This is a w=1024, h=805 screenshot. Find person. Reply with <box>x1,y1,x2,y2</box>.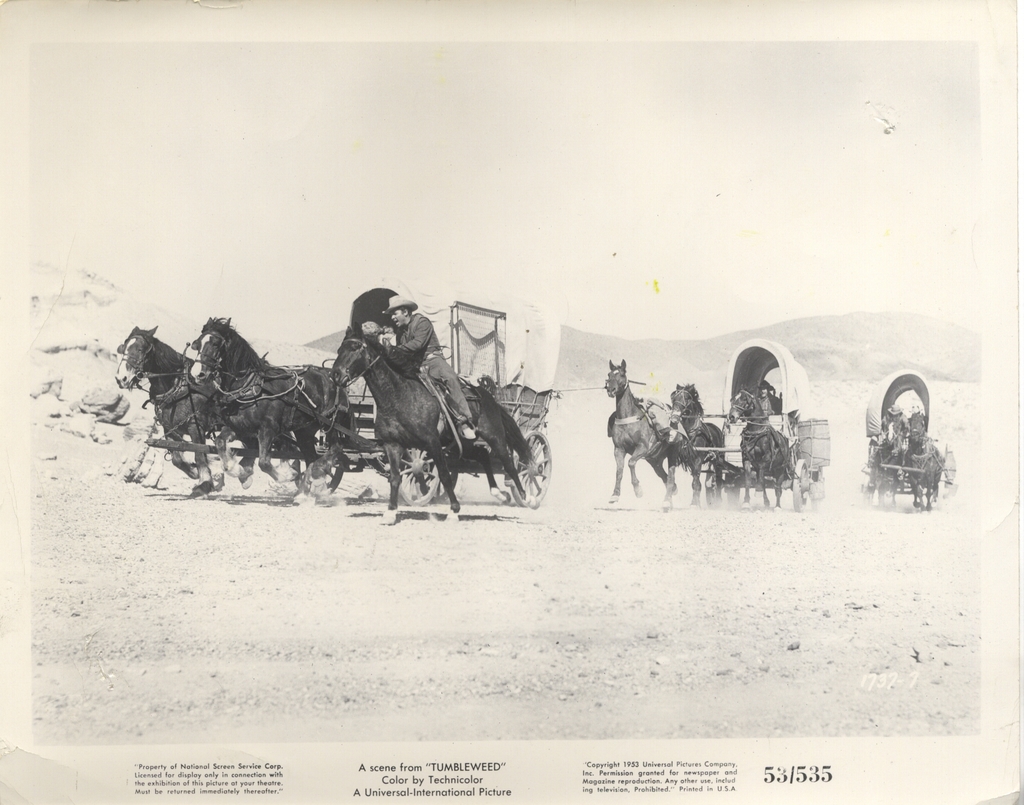
<box>758,379,785,416</box>.
